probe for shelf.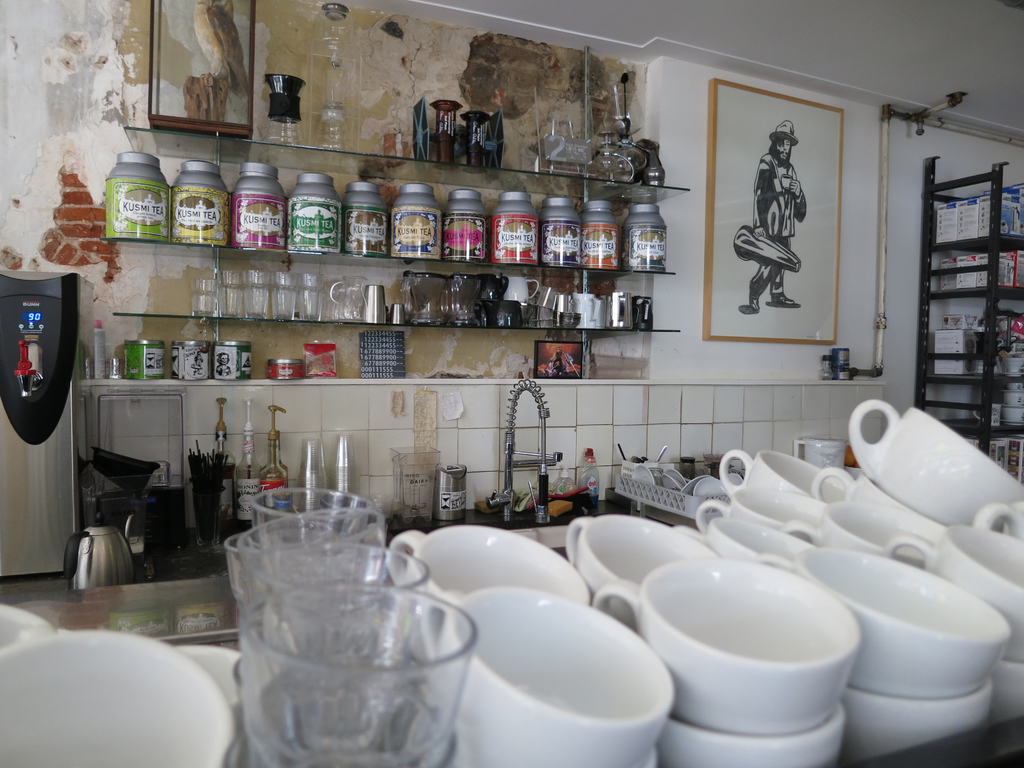
Probe result: bbox=[920, 161, 1023, 487].
